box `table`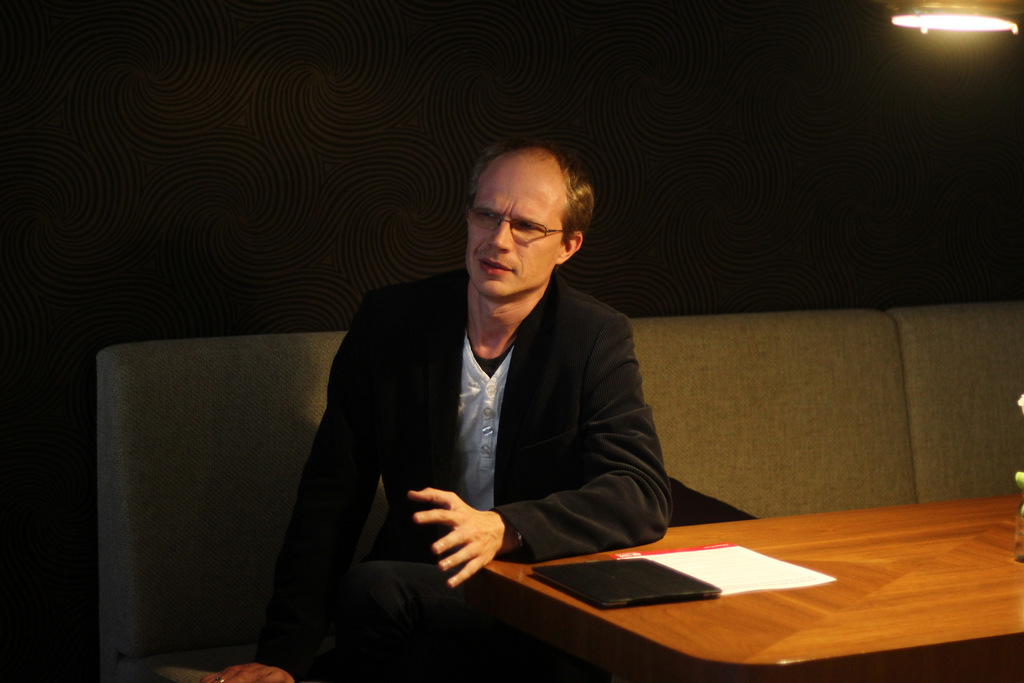
box(354, 492, 1020, 681)
